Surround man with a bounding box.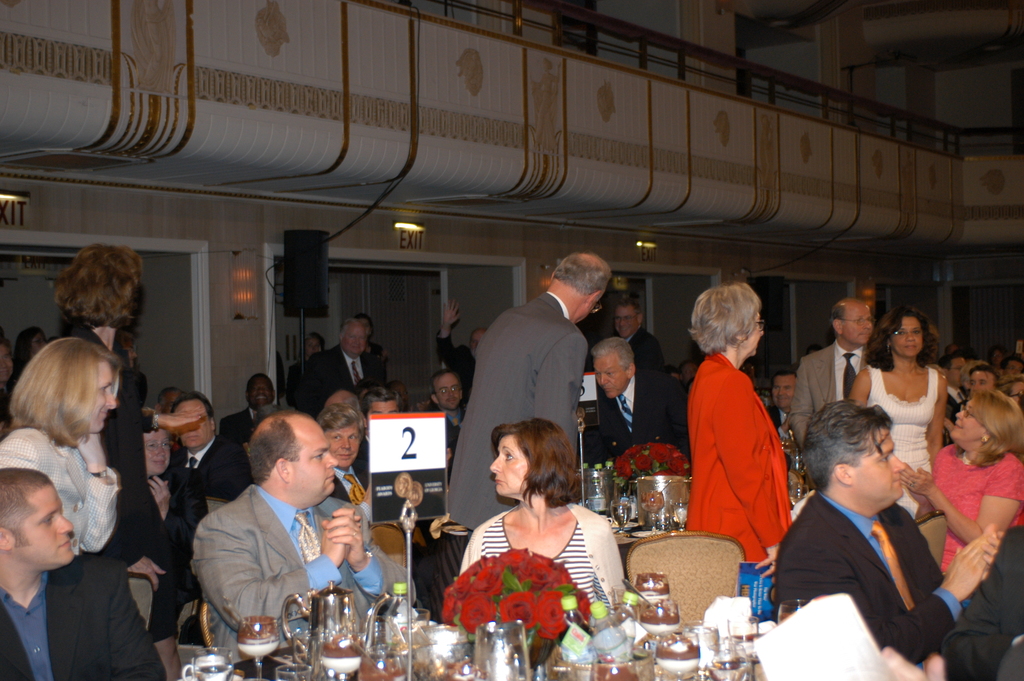
<bbox>614, 294, 686, 373</bbox>.
